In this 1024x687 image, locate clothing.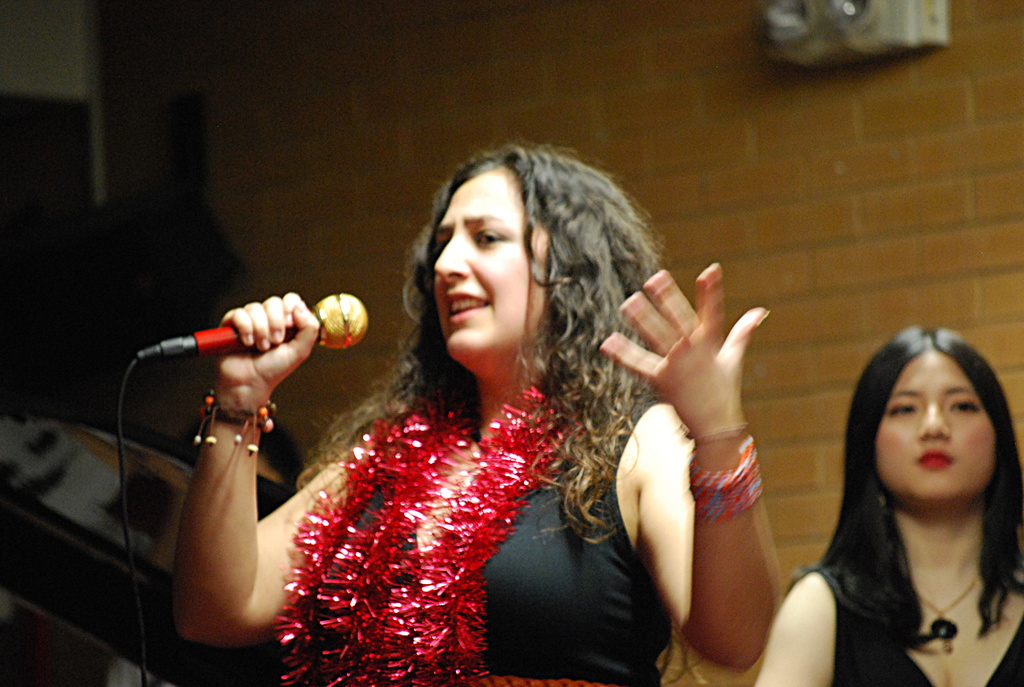
Bounding box: bbox=(284, 399, 671, 686).
